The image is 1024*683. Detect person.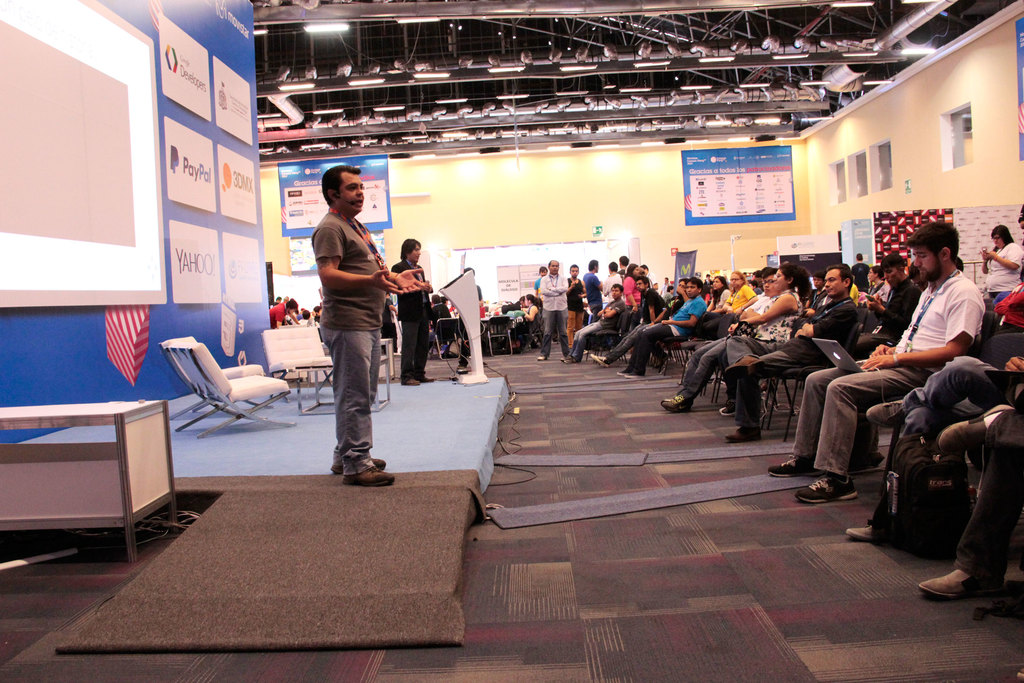
Detection: [left=559, top=259, right=588, bottom=331].
